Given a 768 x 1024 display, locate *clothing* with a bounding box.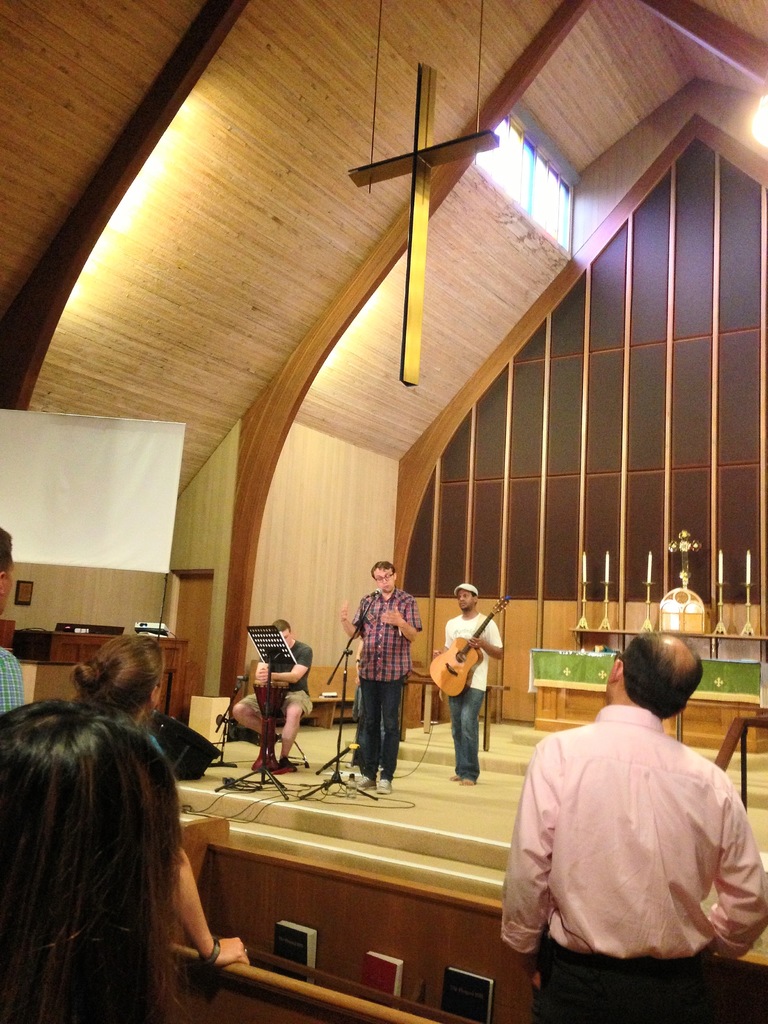
Located: {"x1": 435, "y1": 611, "x2": 503, "y2": 774}.
